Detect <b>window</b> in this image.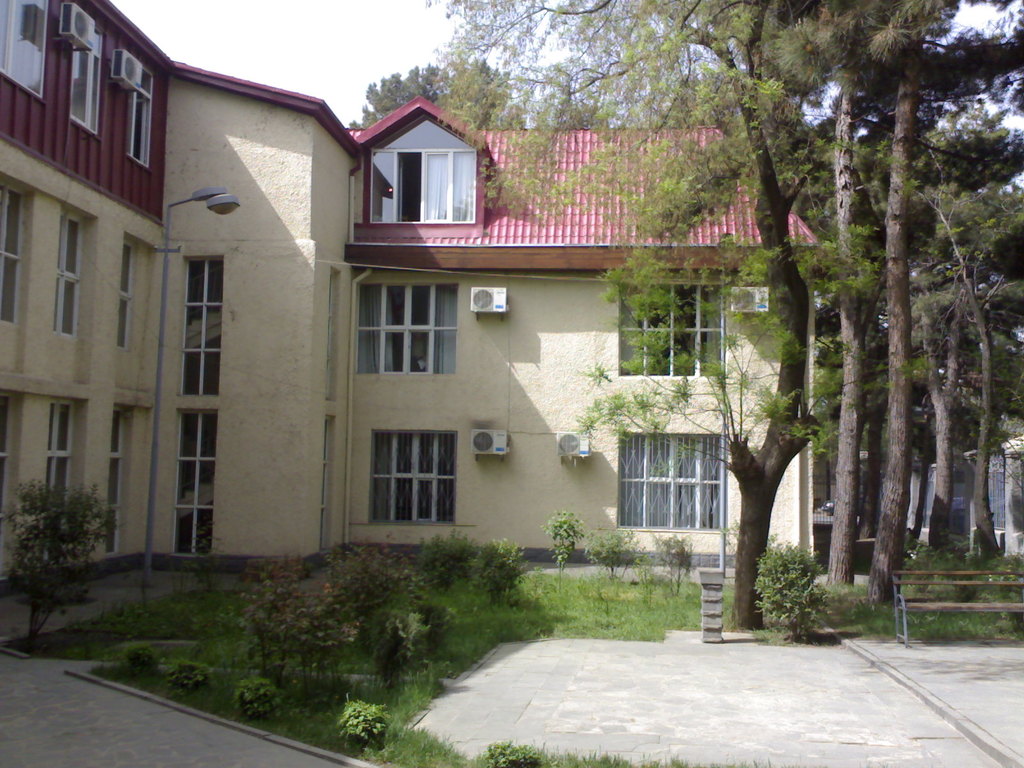
Detection: (51,209,86,341).
